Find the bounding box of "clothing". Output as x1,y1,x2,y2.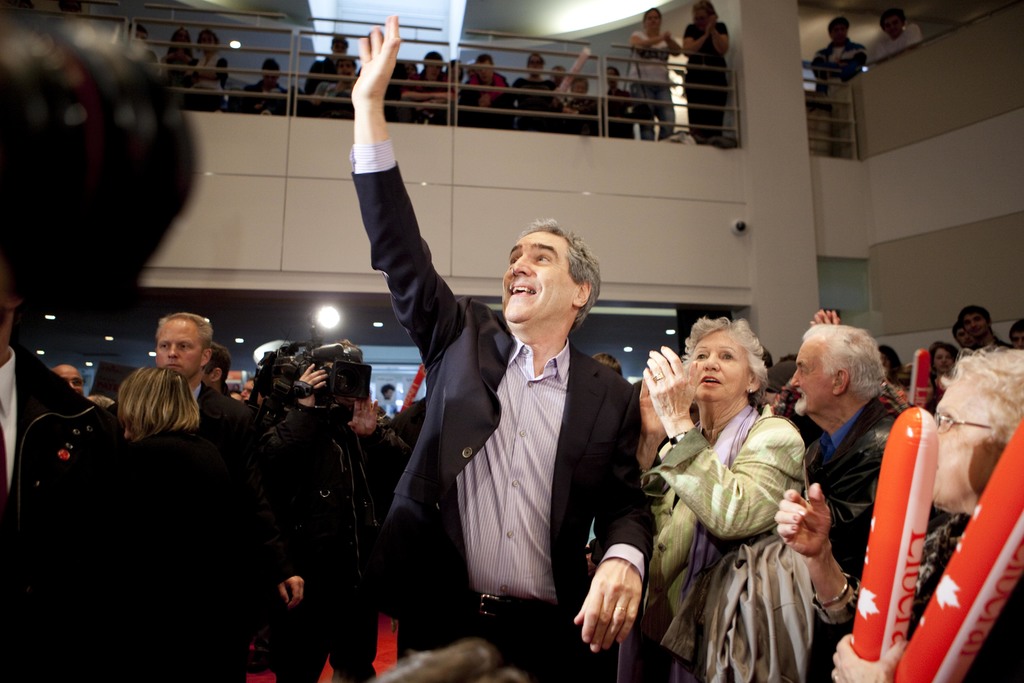
629,388,834,682.
